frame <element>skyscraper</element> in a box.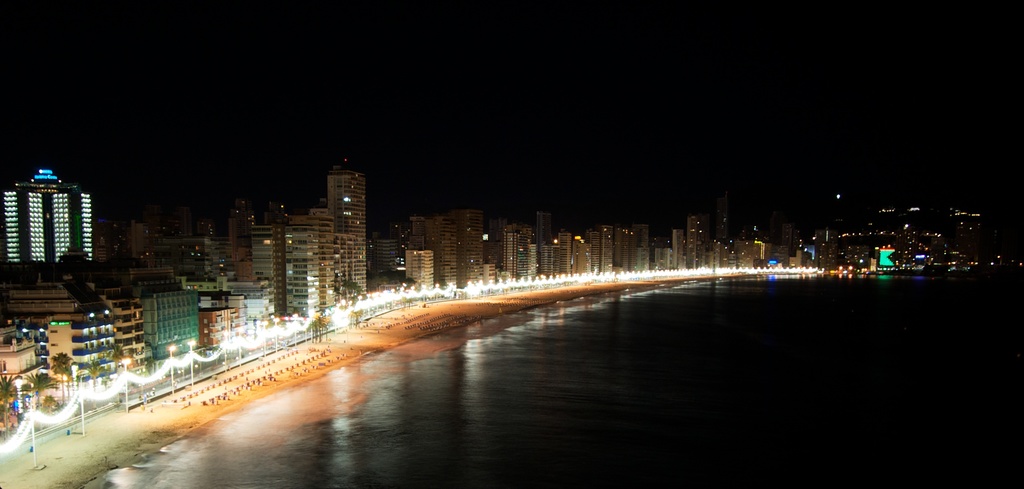
l=0, t=165, r=95, b=264.
